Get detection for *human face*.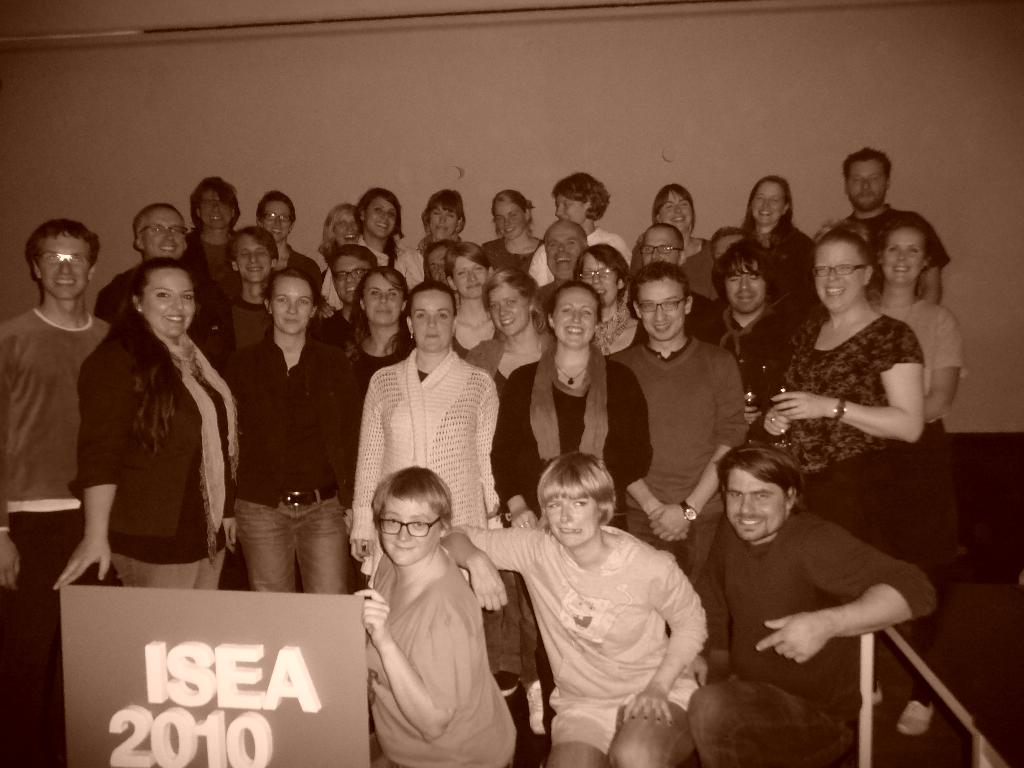
Detection: detection(32, 234, 90, 299).
